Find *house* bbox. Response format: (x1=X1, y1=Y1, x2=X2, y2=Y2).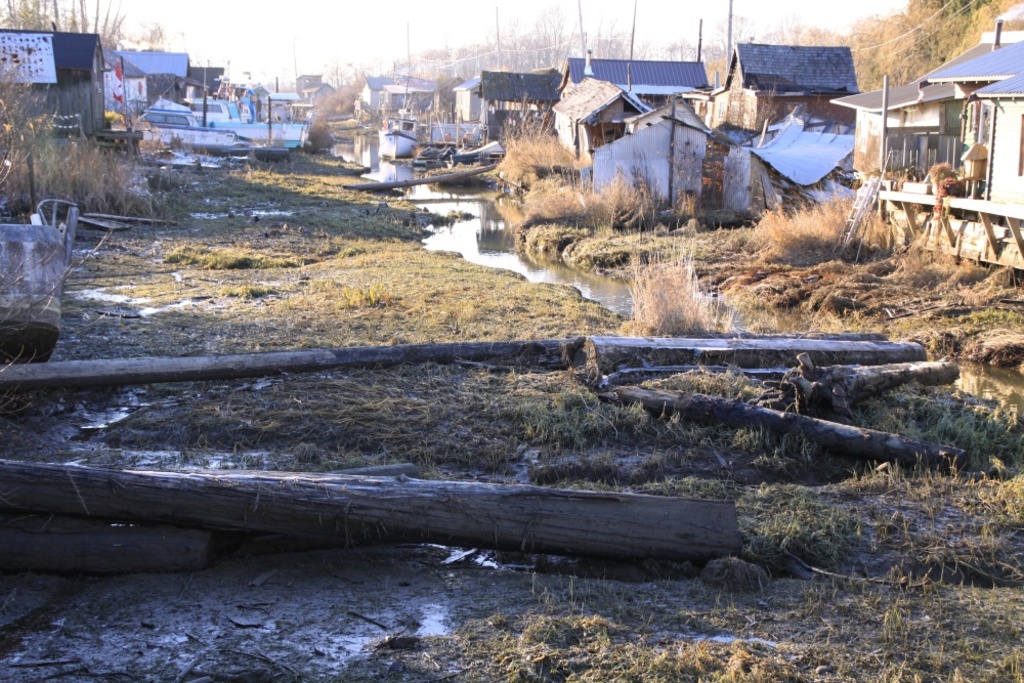
(x1=0, y1=28, x2=234, y2=130).
